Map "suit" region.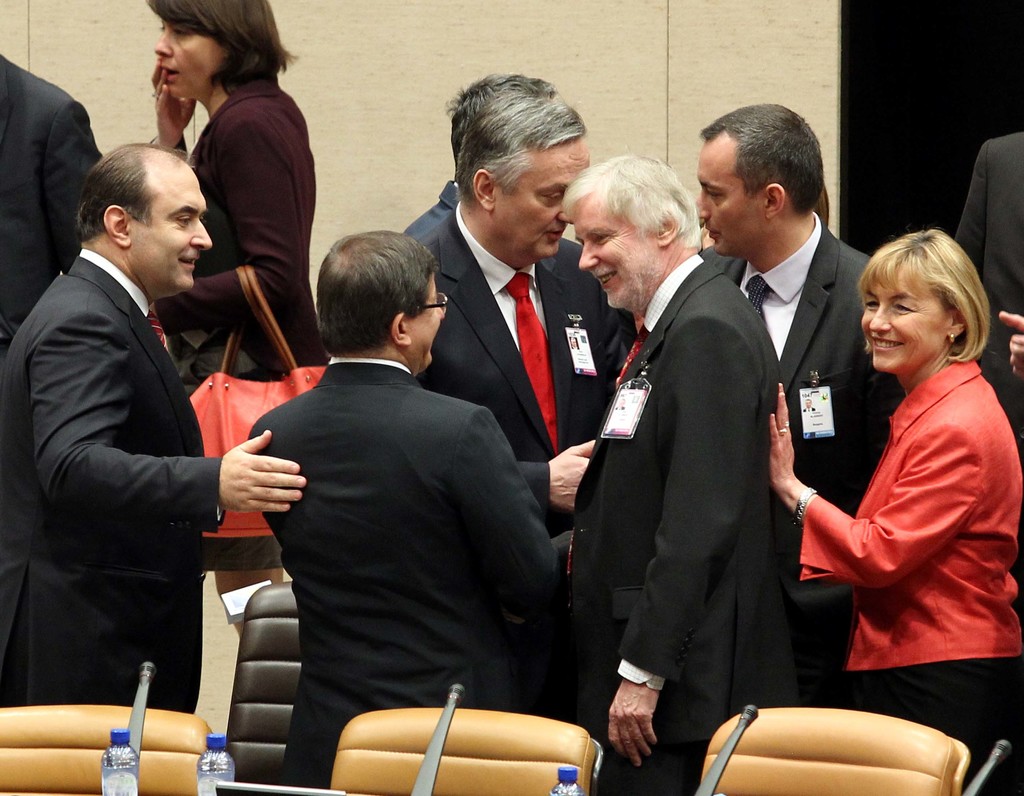
Mapped to region(415, 200, 636, 534).
